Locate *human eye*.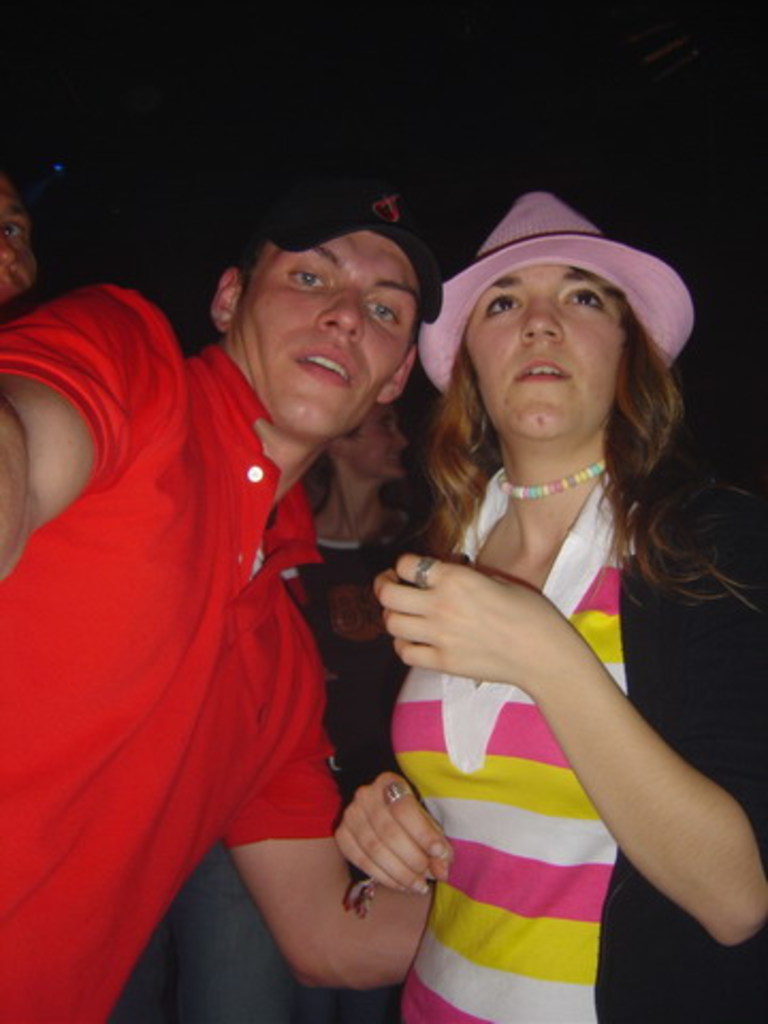
Bounding box: crop(284, 265, 326, 288).
